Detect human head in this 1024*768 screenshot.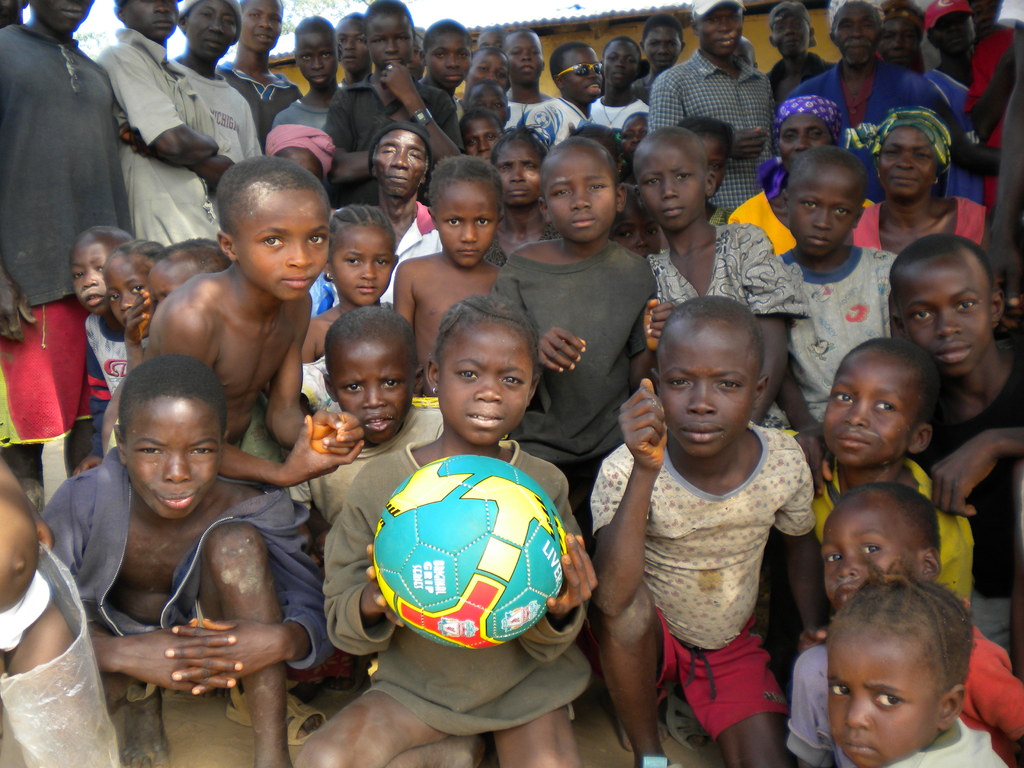
Detection: <box>71,225,128,317</box>.
